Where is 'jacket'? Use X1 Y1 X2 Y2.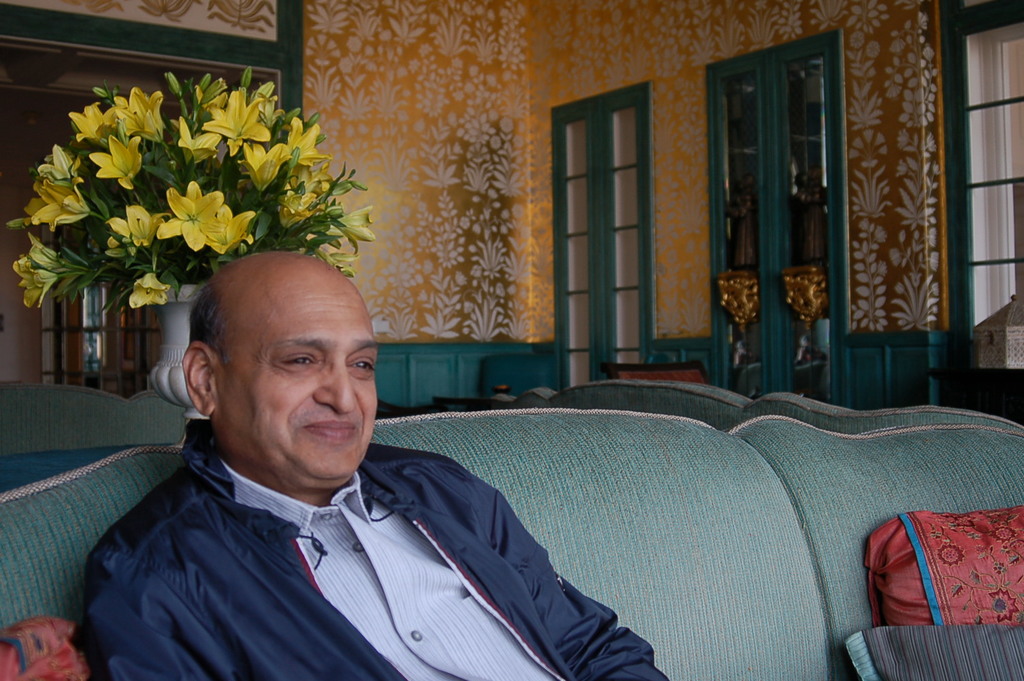
79 452 676 680.
